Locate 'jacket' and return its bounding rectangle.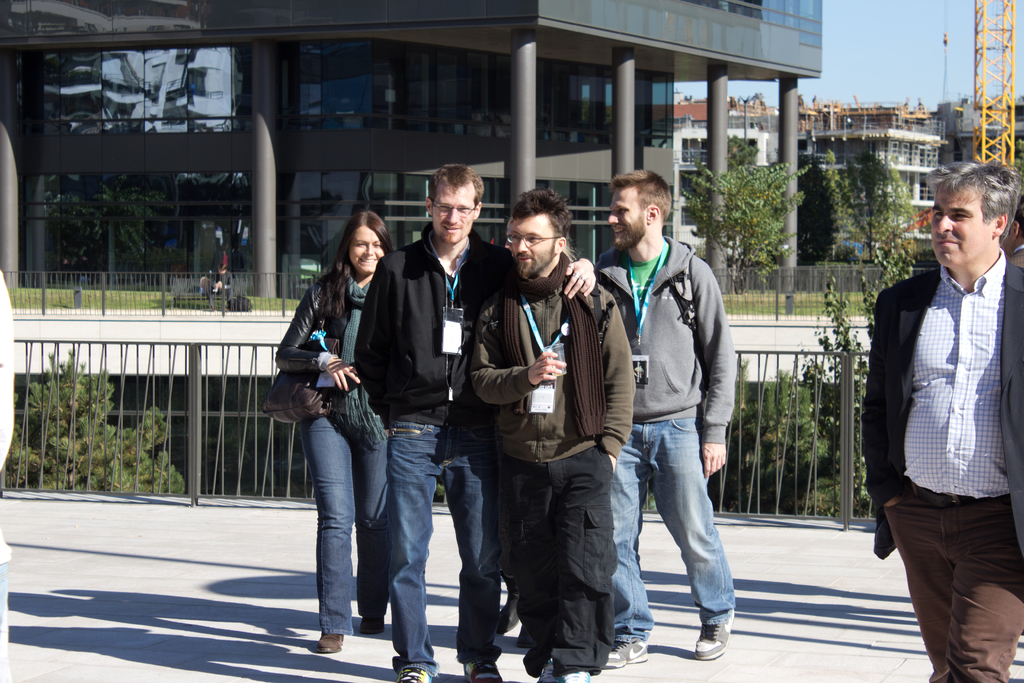
{"x1": 612, "y1": 208, "x2": 746, "y2": 451}.
